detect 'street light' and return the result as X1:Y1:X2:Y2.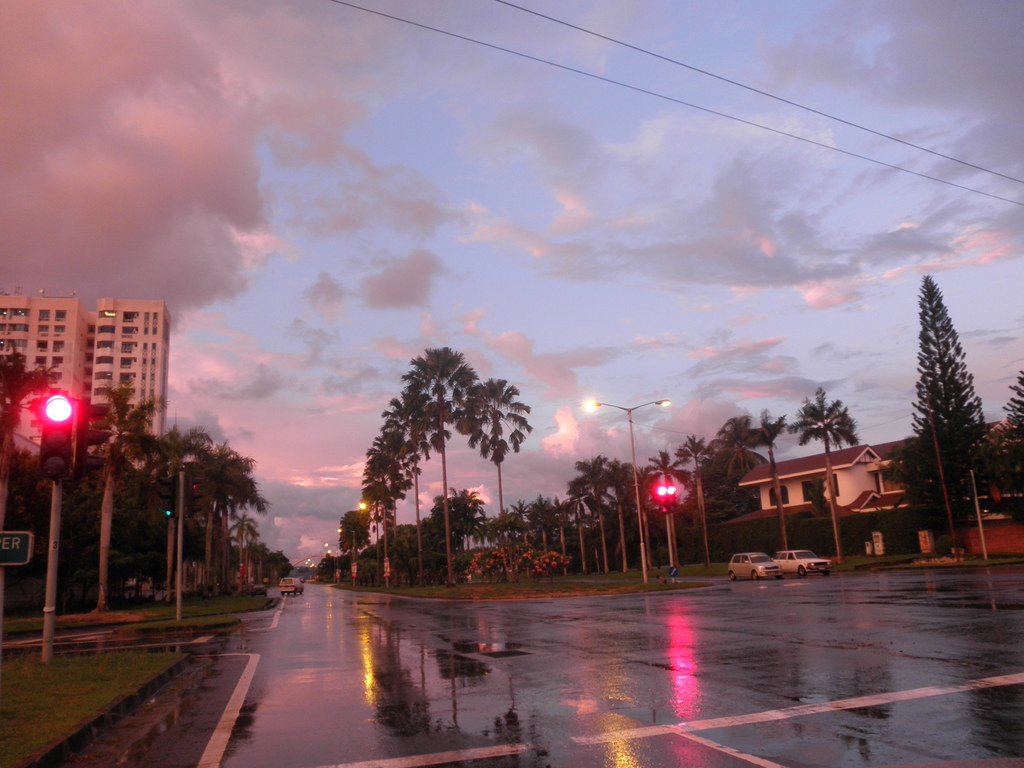
0:346:88:542.
